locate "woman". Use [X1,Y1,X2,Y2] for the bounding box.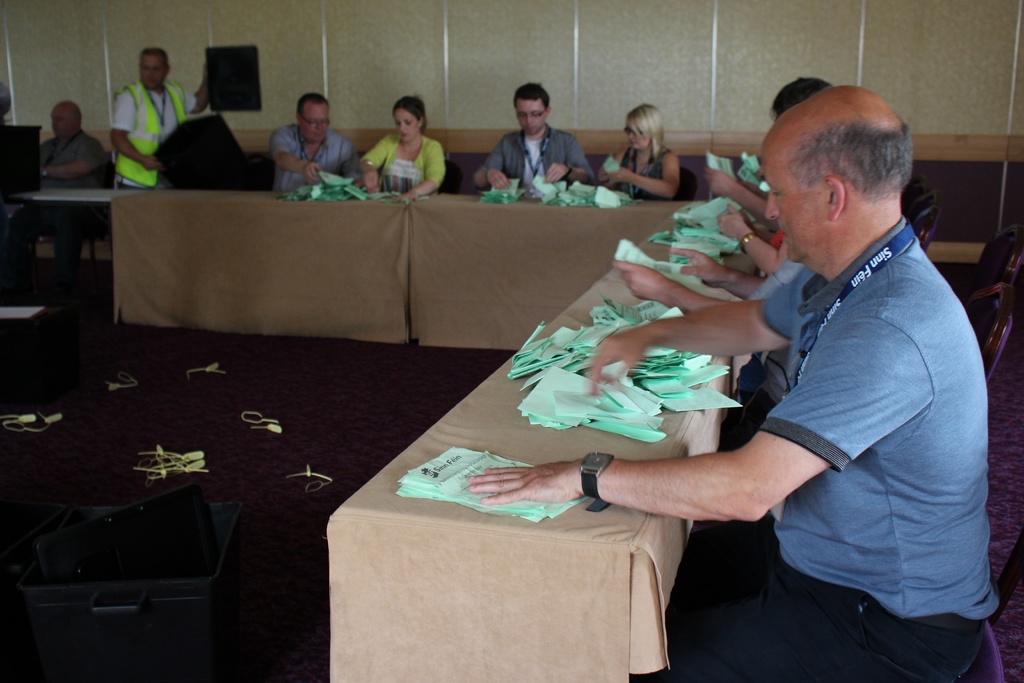
[359,92,451,203].
